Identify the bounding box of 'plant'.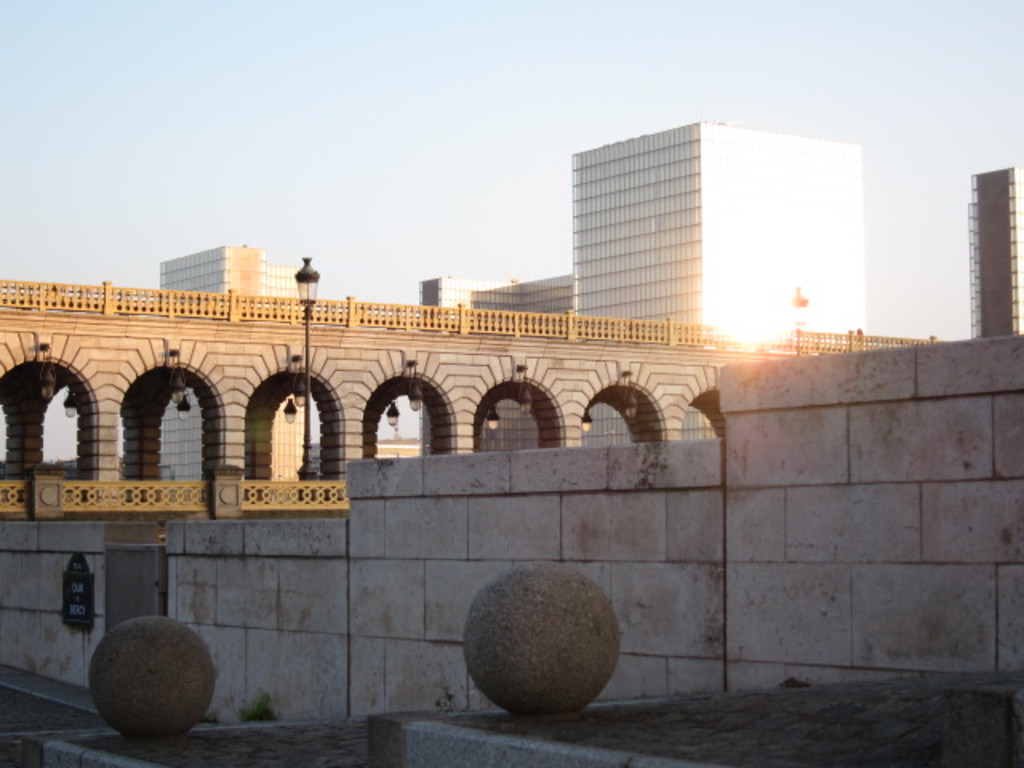
select_region(426, 675, 462, 714).
